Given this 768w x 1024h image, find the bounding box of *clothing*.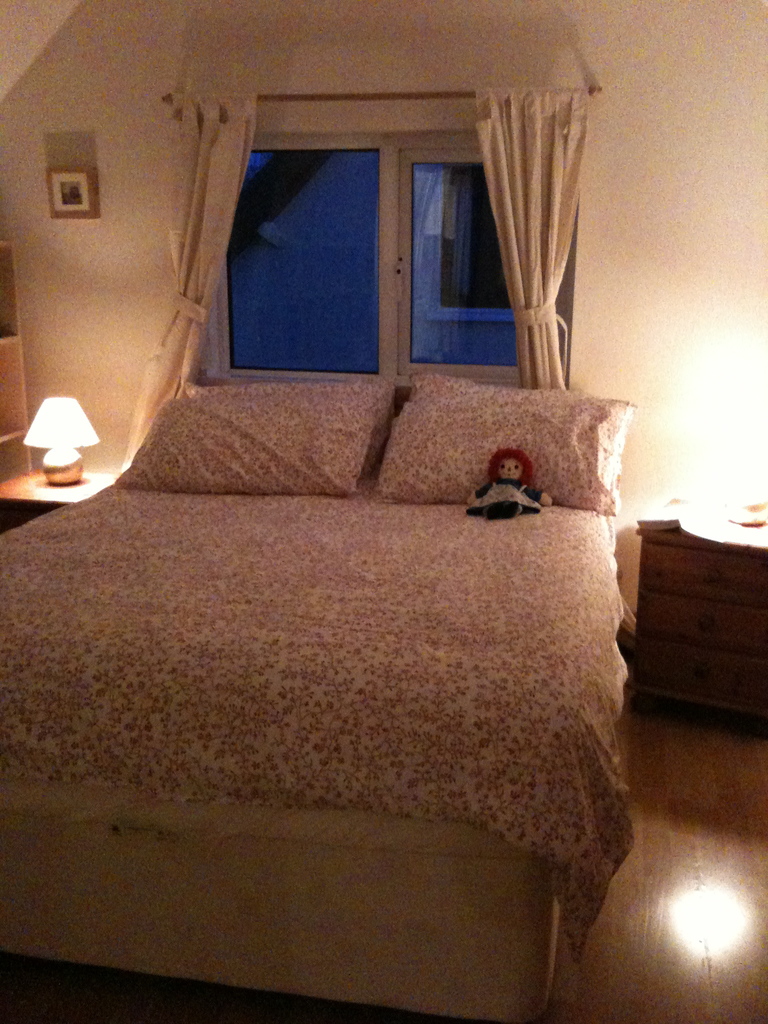
bbox=[474, 474, 540, 526].
